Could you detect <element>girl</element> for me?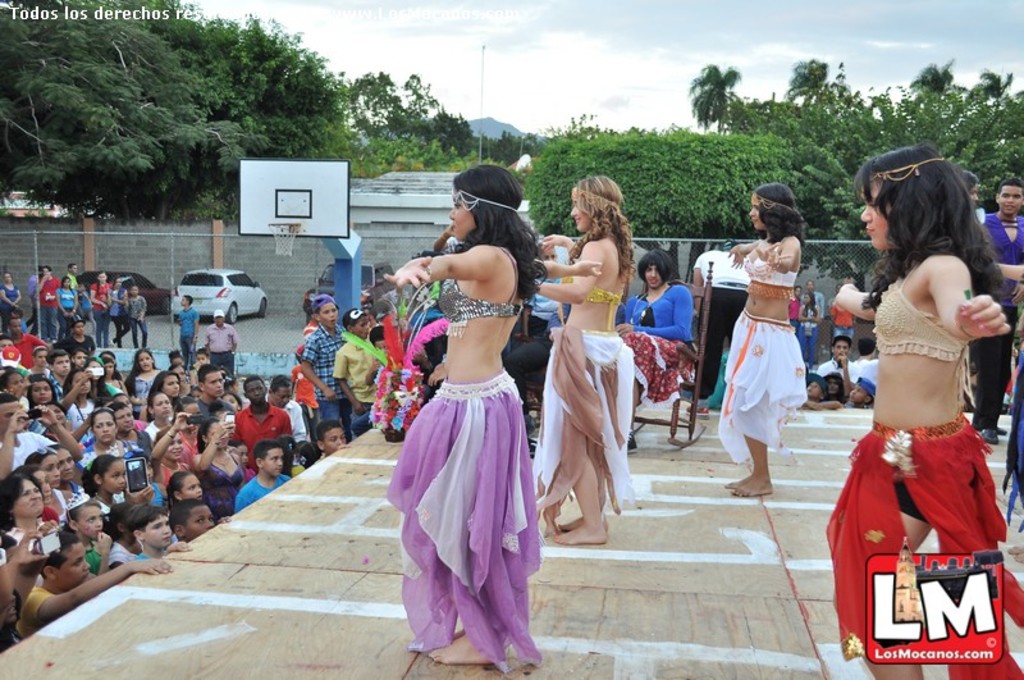
Detection result: locate(380, 161, 600, 670).
